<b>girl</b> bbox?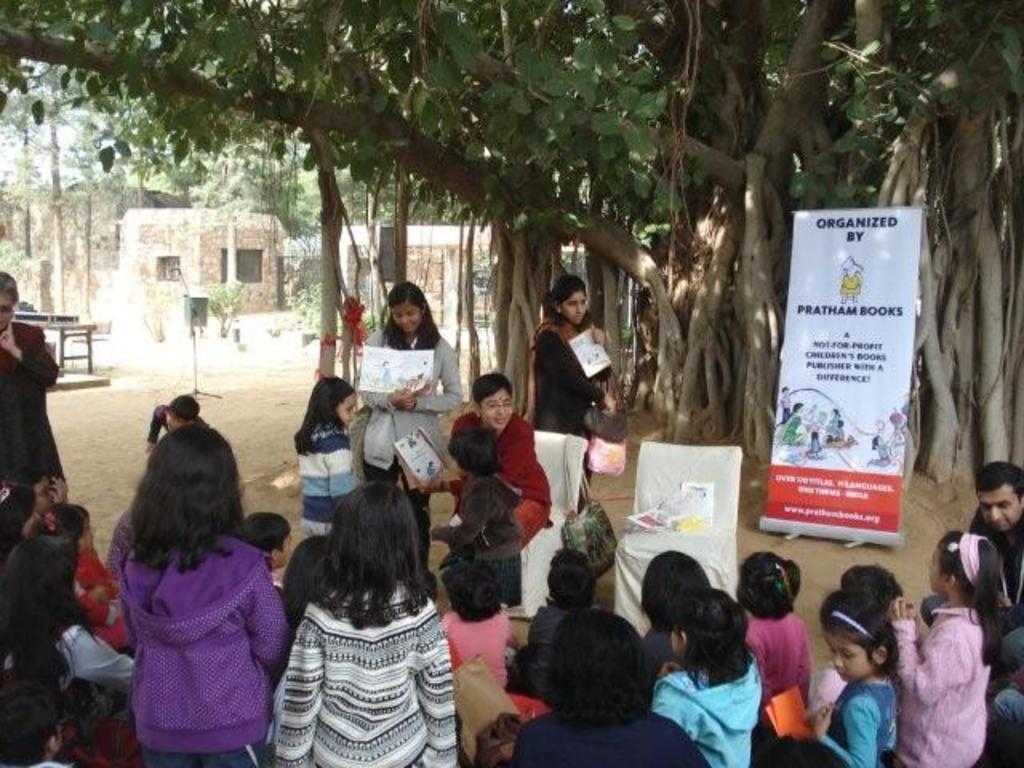
<region>290, 373, 363, 538</region>
